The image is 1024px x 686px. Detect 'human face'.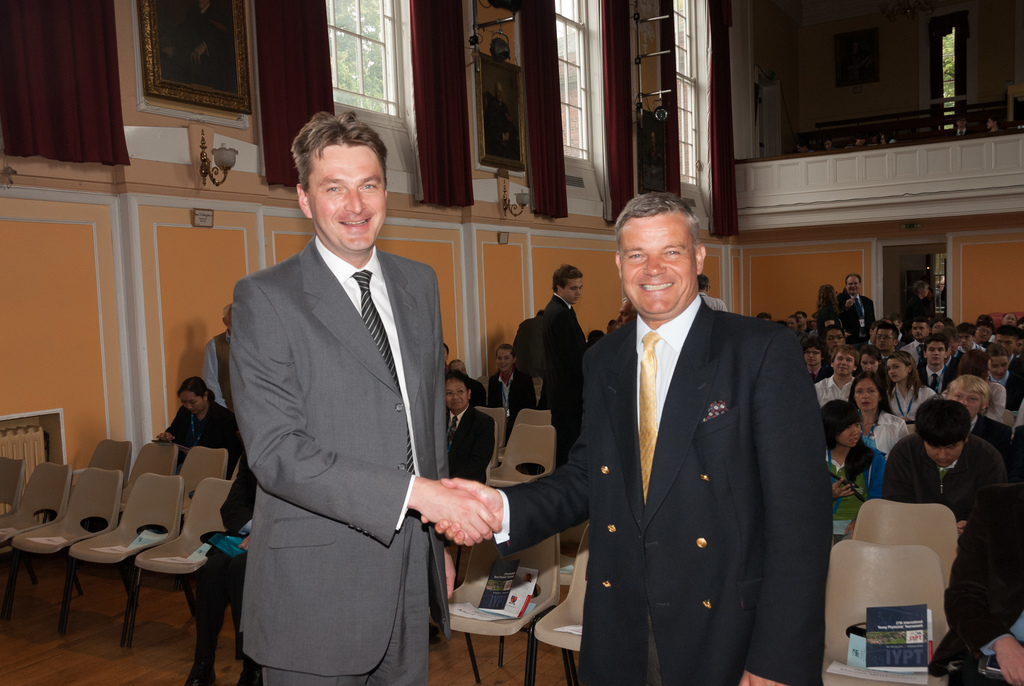
Detection: (911, 319, 929, 340).
